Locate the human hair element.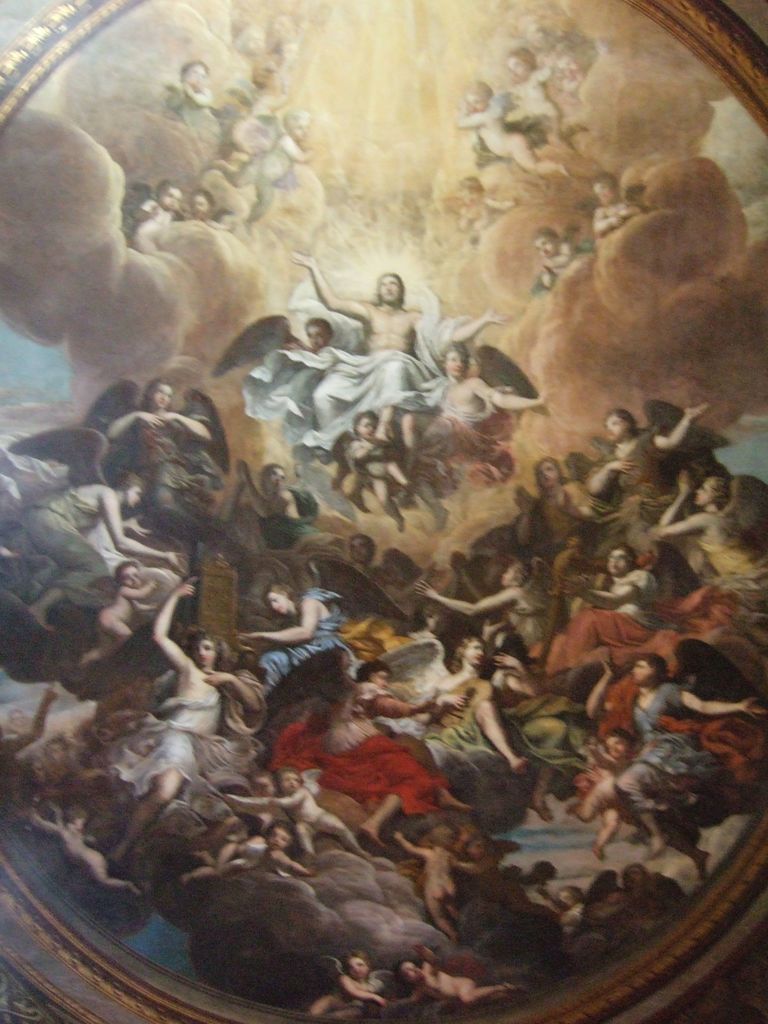
Element bbox: BBox(22, 750, 41, 776).
